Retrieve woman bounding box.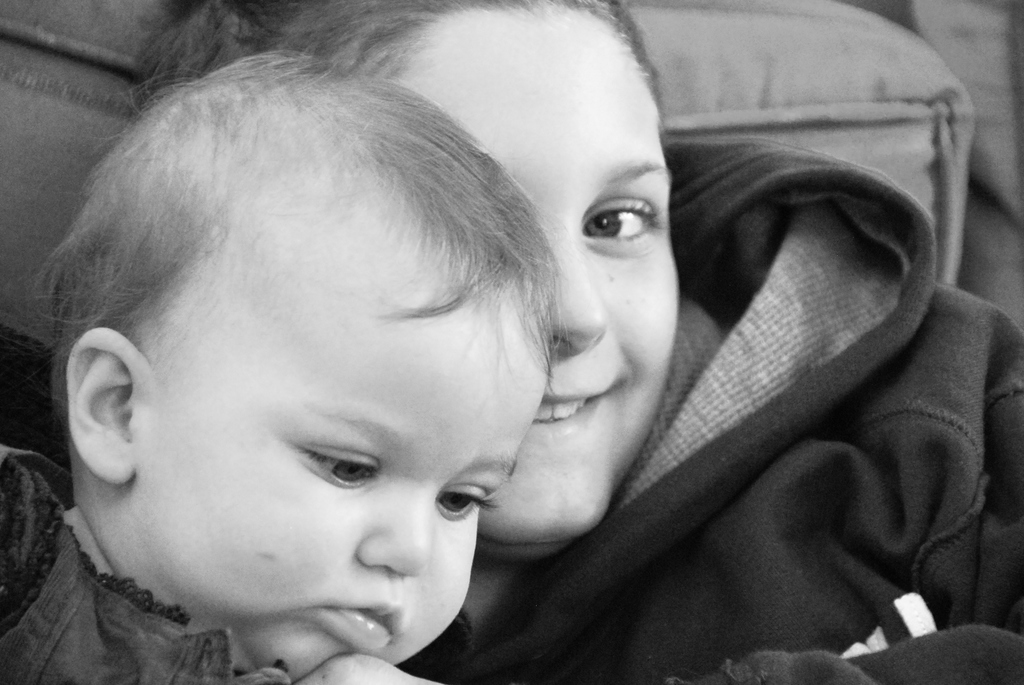
Bounding box: detection(127, 0, 1023, 684).
